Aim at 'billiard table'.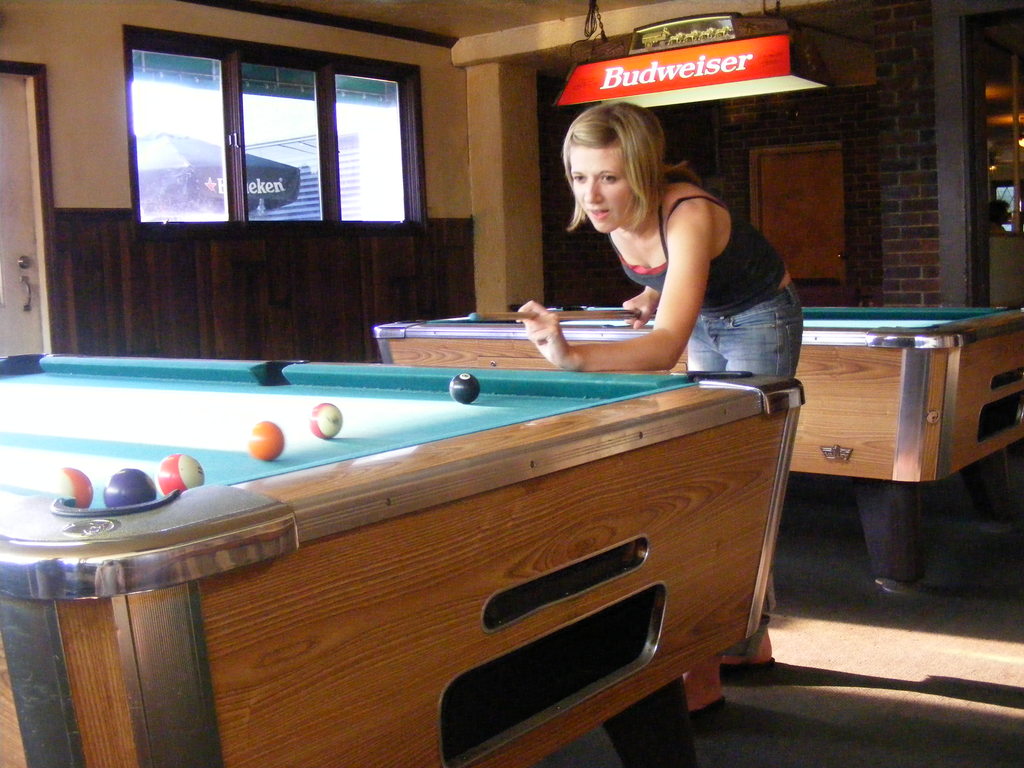
Aimed at BBox(371, 303, 1023, 595).
